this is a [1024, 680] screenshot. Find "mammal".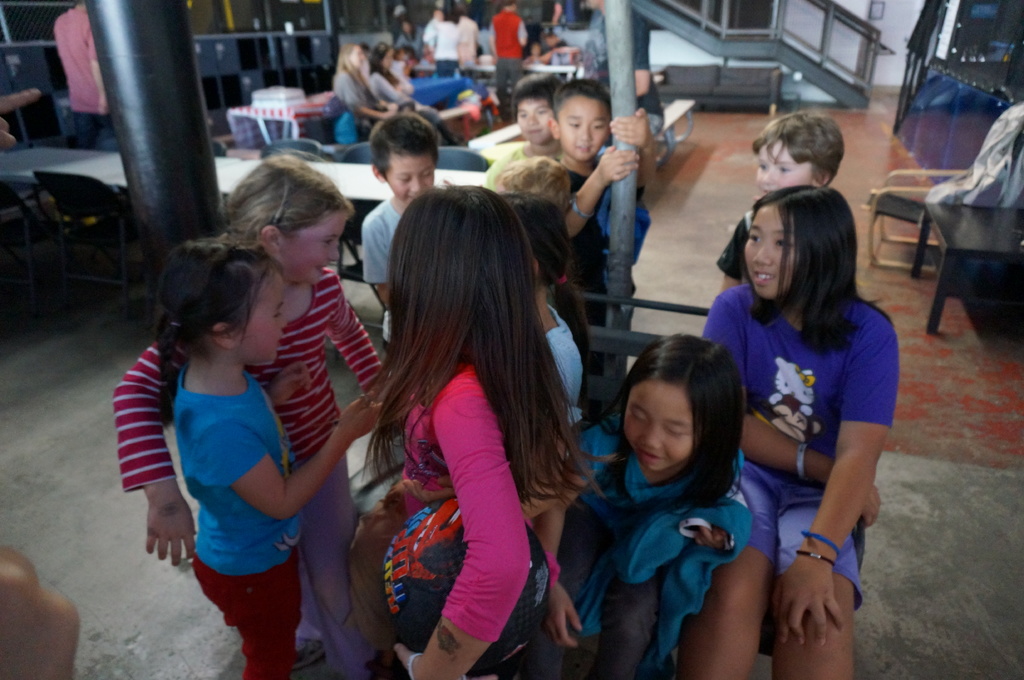
Bounding box: bbox=(490, 150, 575, 212).
